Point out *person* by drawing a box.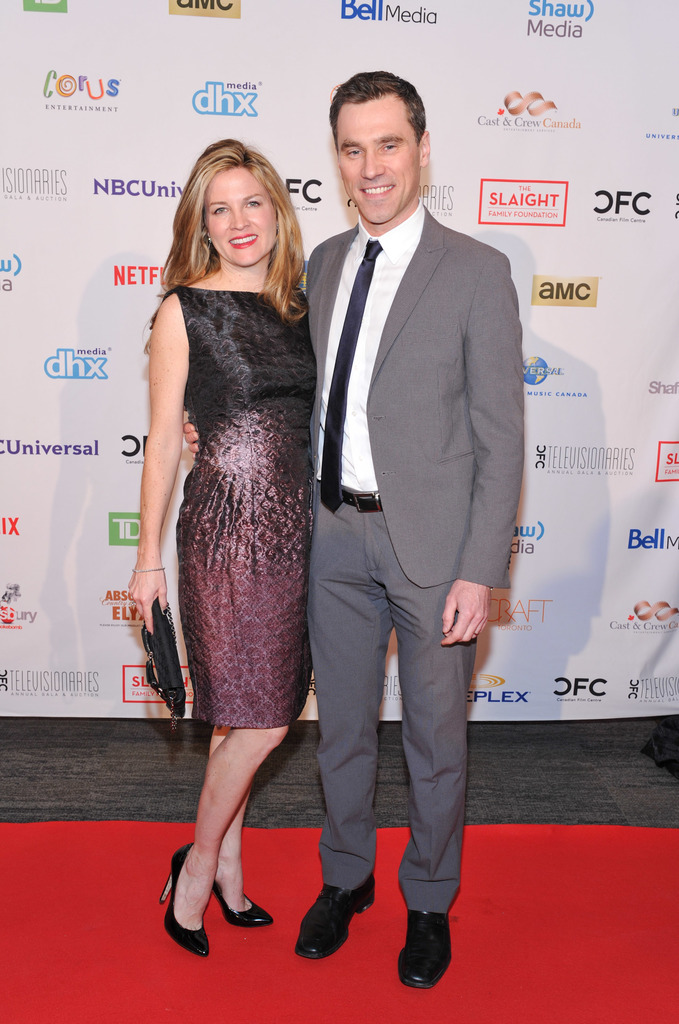
region(307, 70, 523, 993).
